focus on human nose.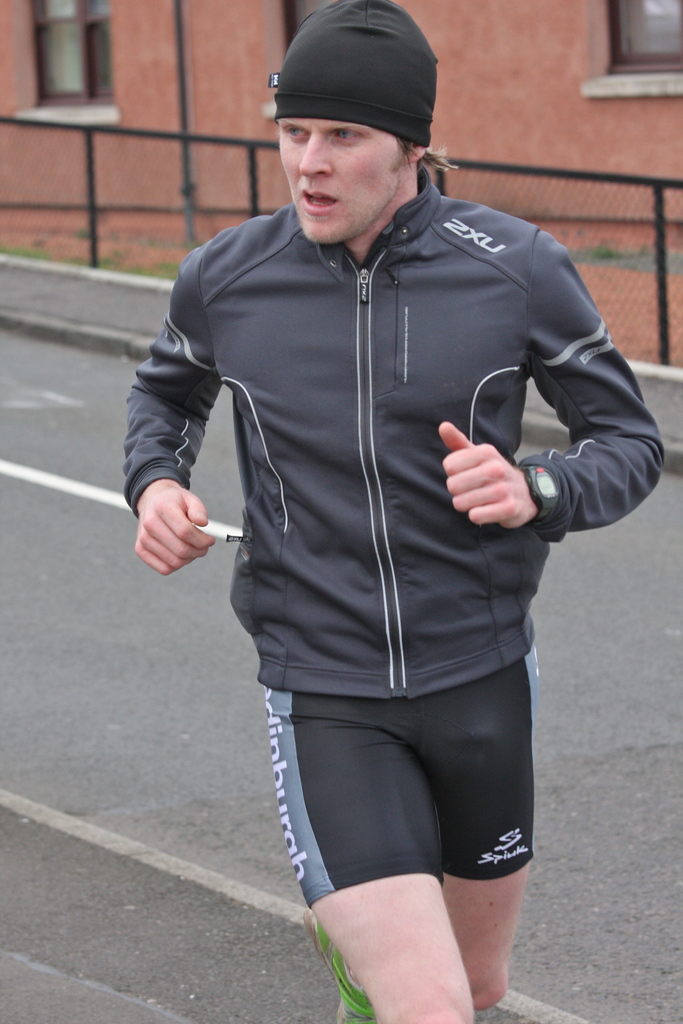
Focused at crop(300, 129, 334, 183).
